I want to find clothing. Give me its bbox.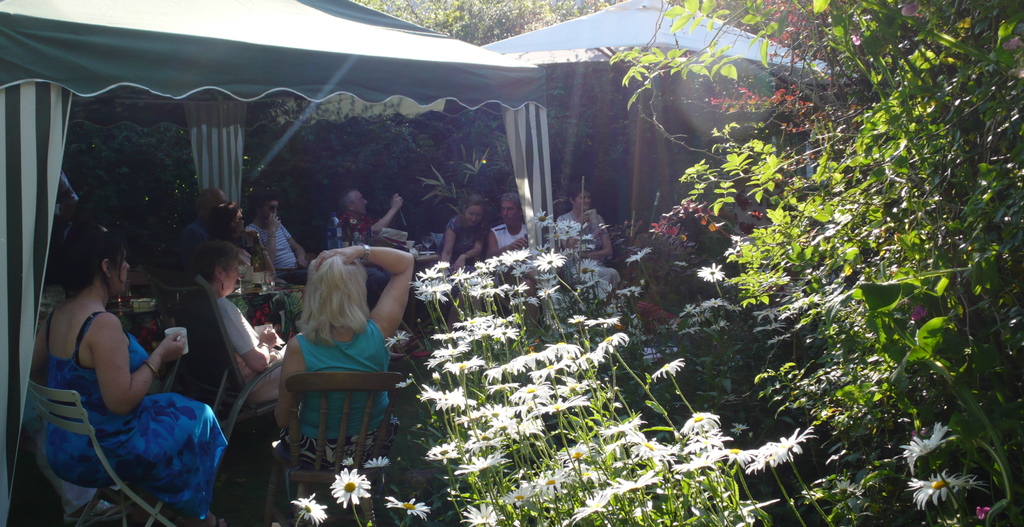
336, 212, 413, 251.
